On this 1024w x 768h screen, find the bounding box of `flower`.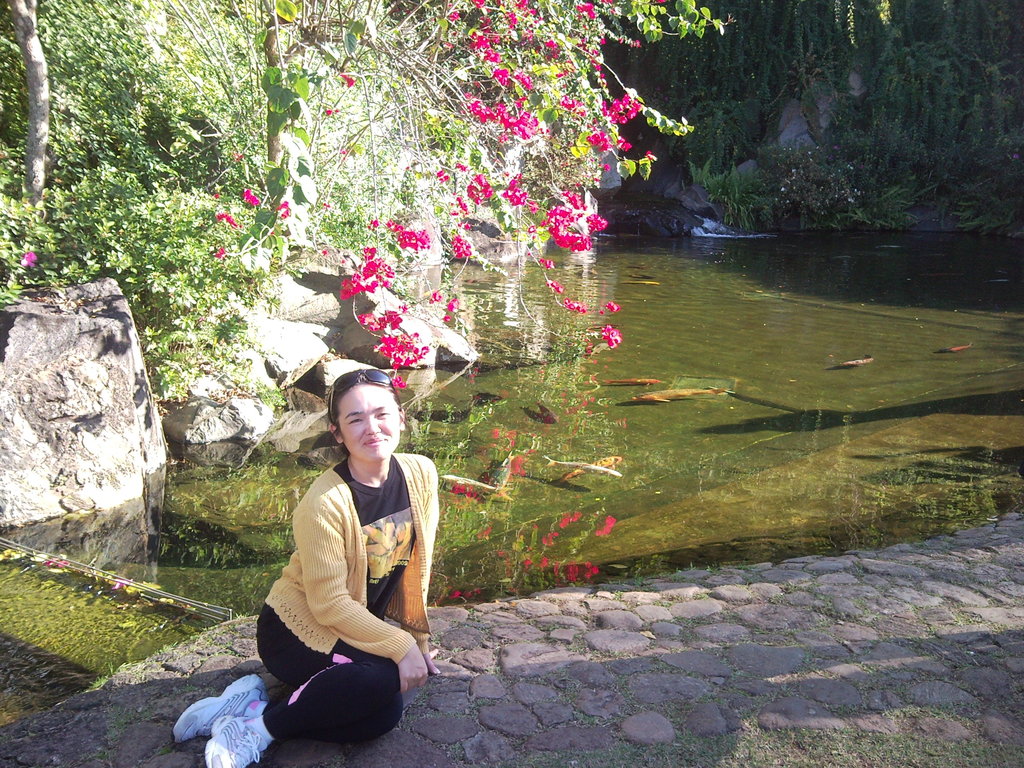
Bounding box: <region>15, 253, 39, 270</region>.
